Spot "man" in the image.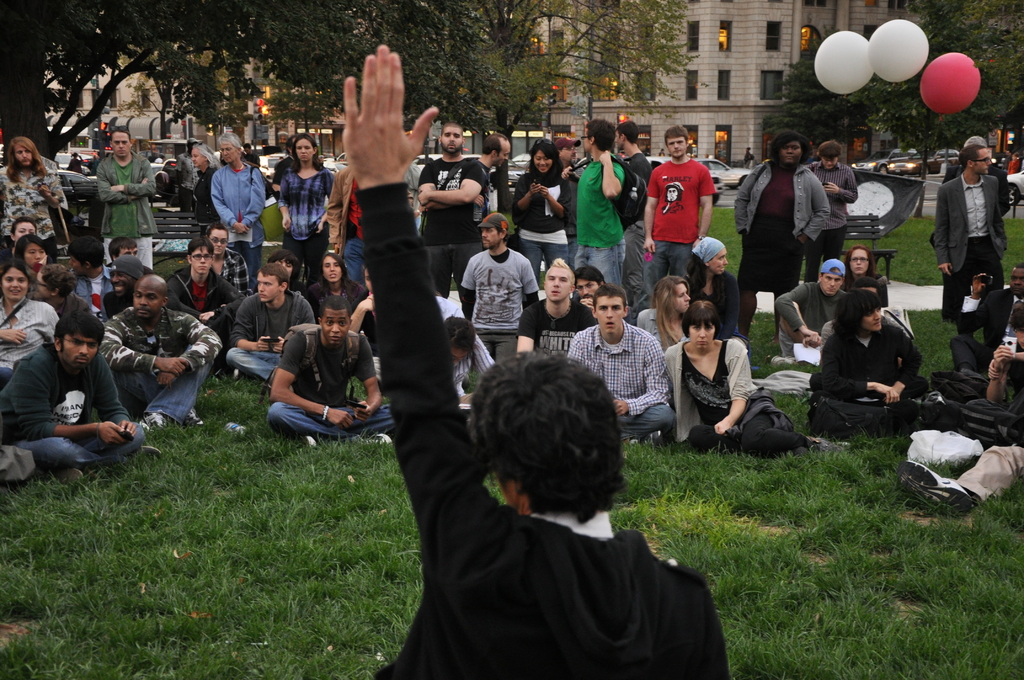
"man" found at box(323, 164, 415, 290).
